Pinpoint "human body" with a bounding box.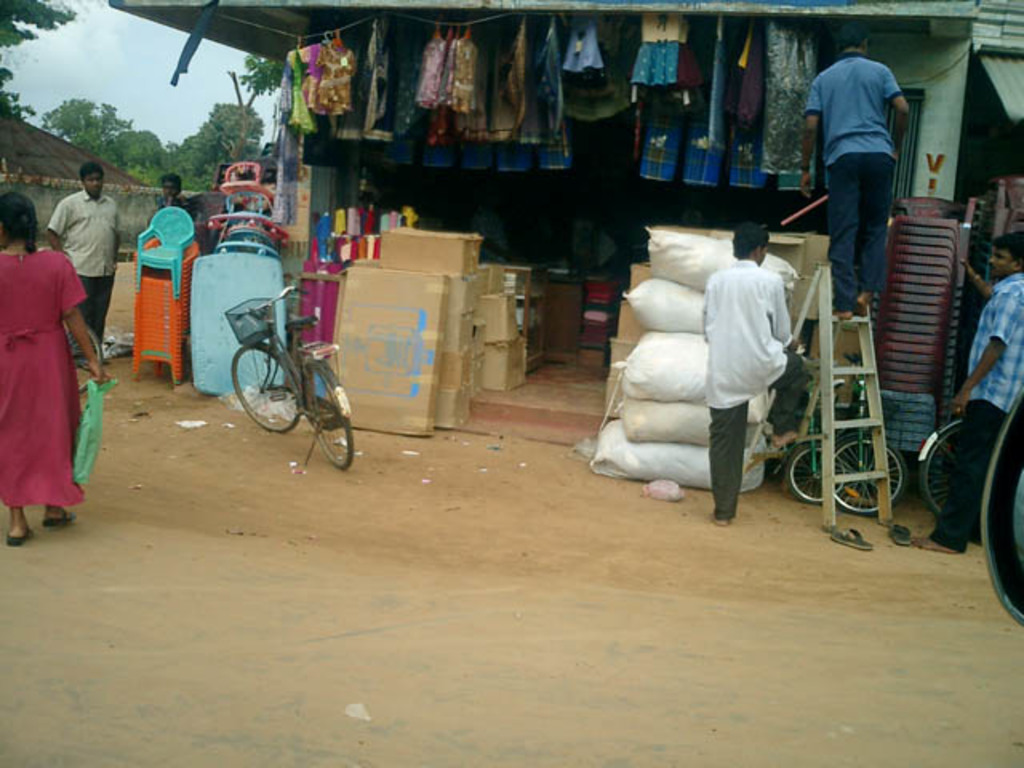
rect(915, 227, 1022, 547).
